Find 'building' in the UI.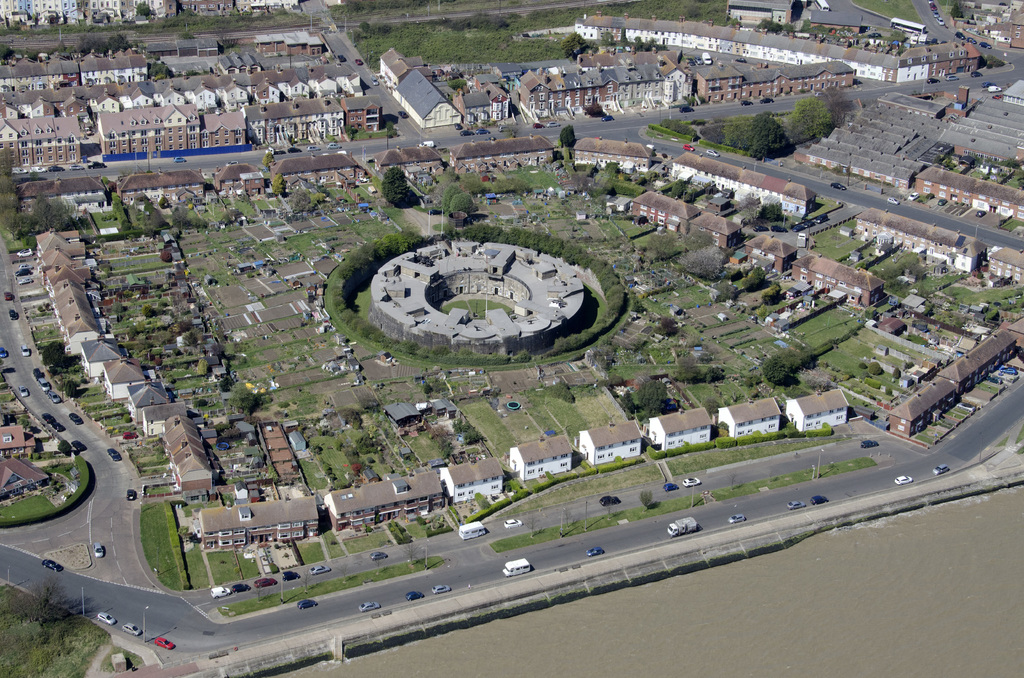
UI element at bbox(719, 396, 781, 437).
